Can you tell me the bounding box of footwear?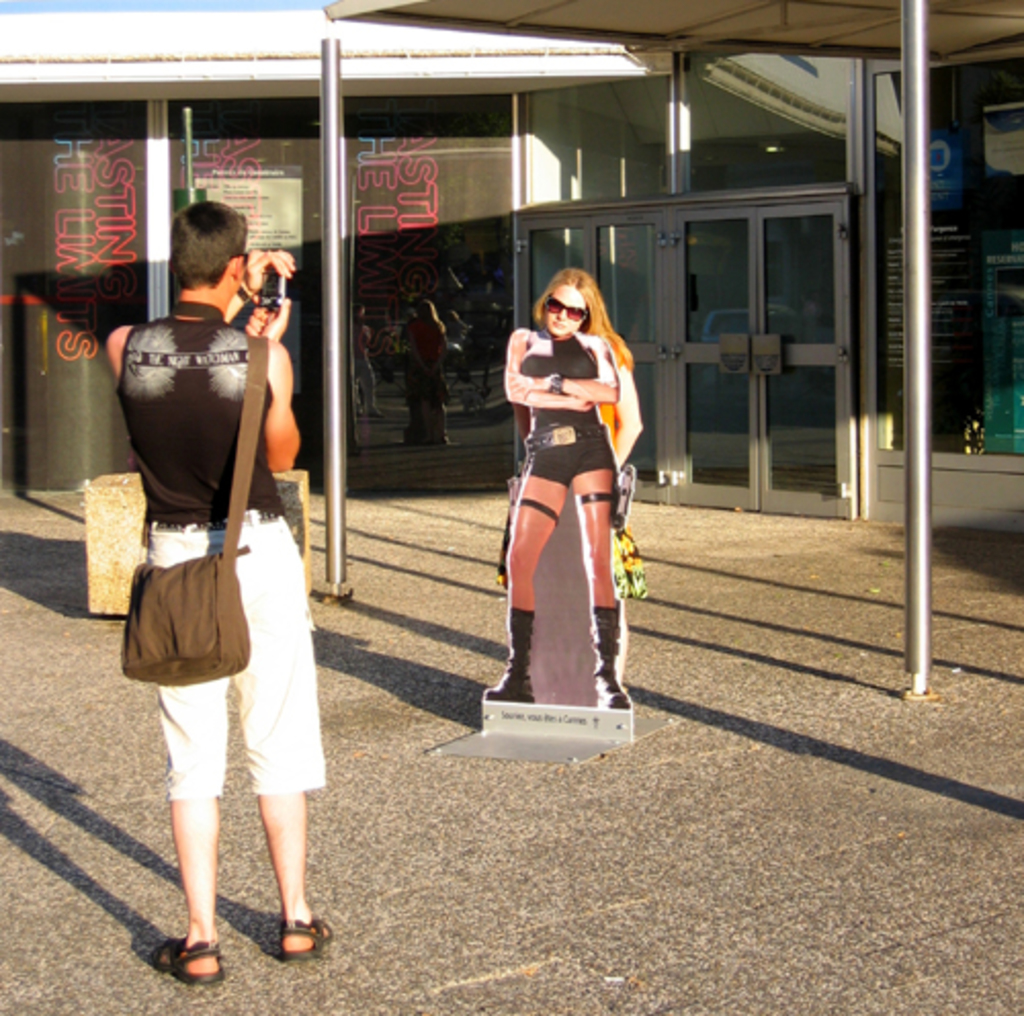
485/604/539/705.
